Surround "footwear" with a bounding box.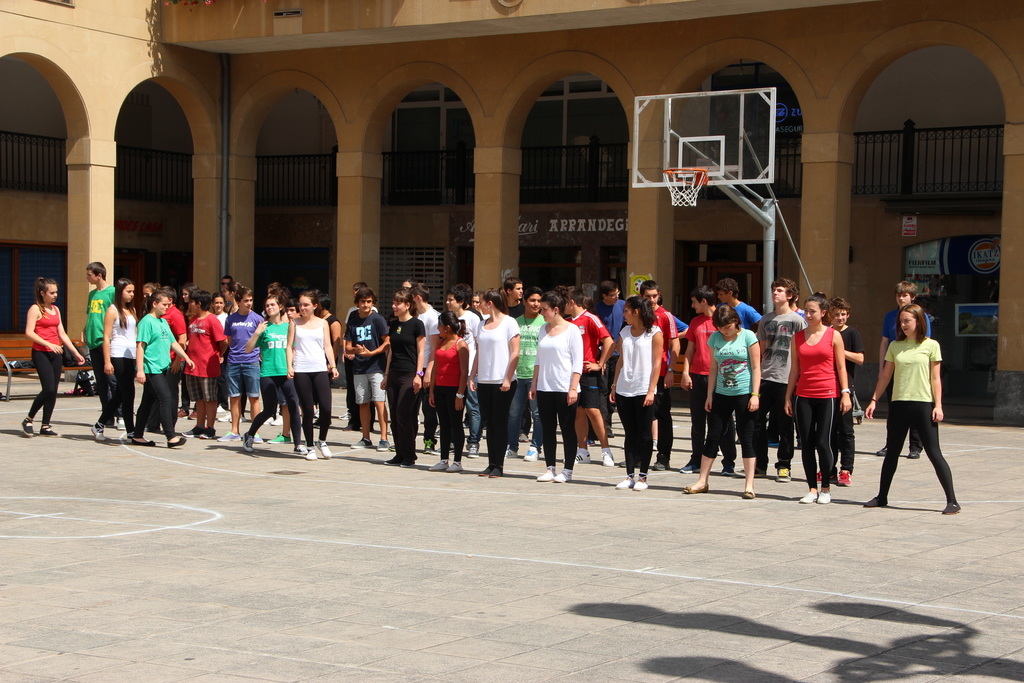
rect(942, 497, 963, 516).
